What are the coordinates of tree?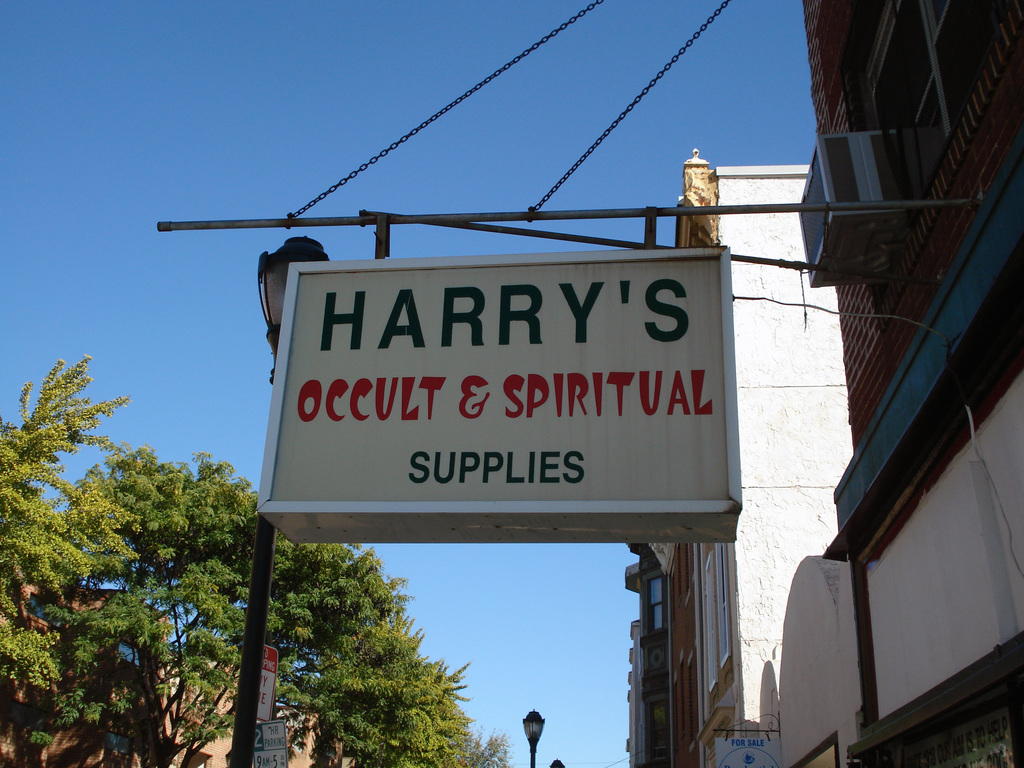
pyautogui.locateOnScreen(0, 352, 156, 767).
